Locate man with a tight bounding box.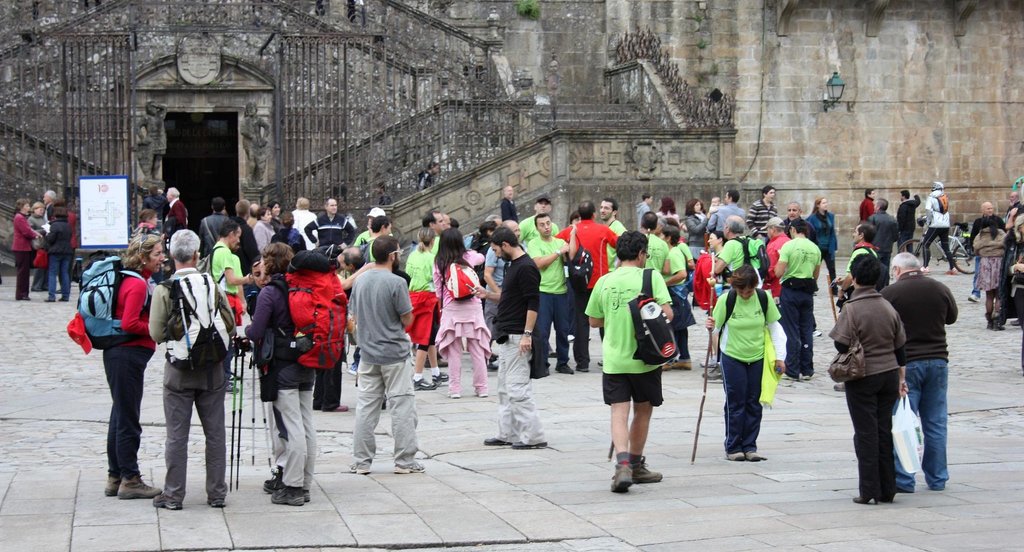
region(419, 166, 437, 187).
